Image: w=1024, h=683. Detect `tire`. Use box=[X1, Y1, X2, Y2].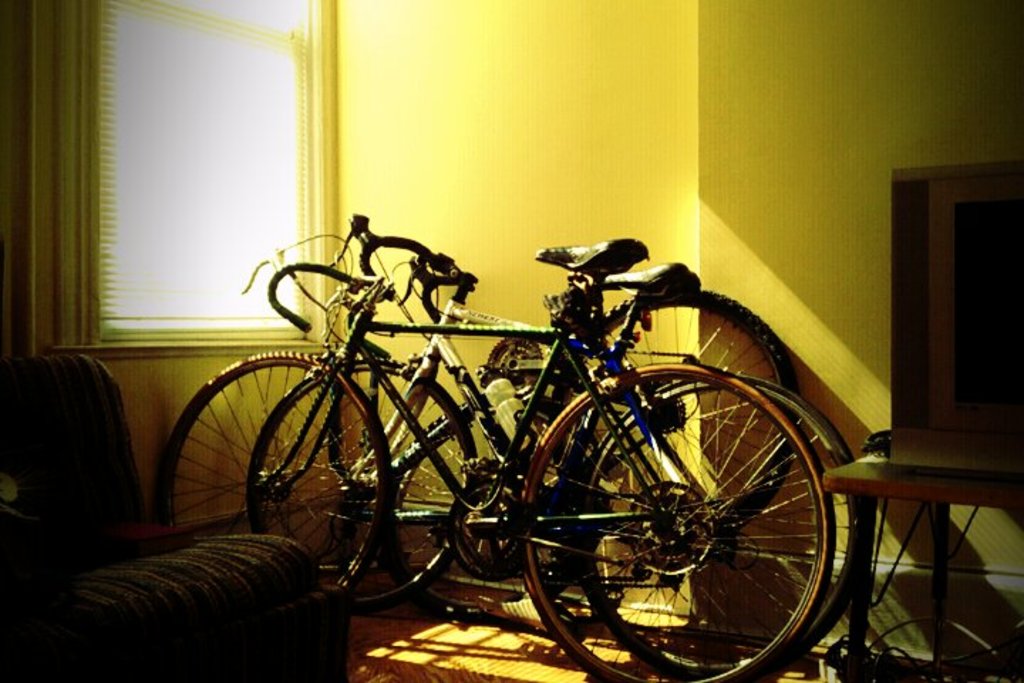
box=[242, 356, 478, 615].
